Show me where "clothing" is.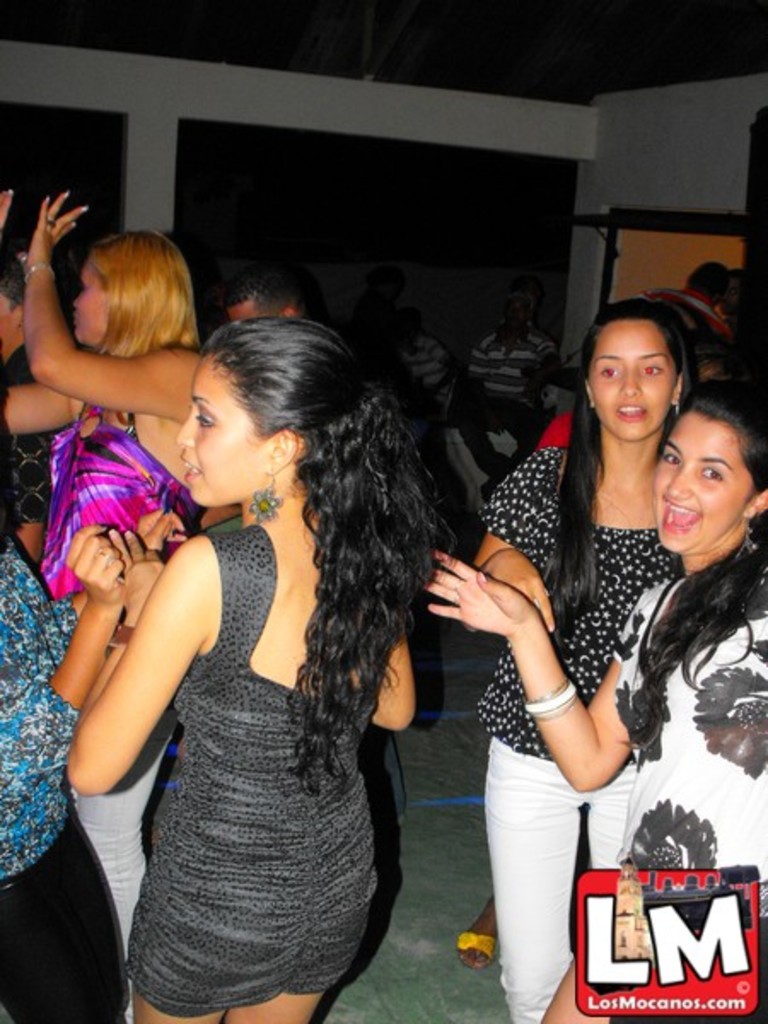
"clothing" is at [x1=51, y1=394, x2=201, y2=1022].
